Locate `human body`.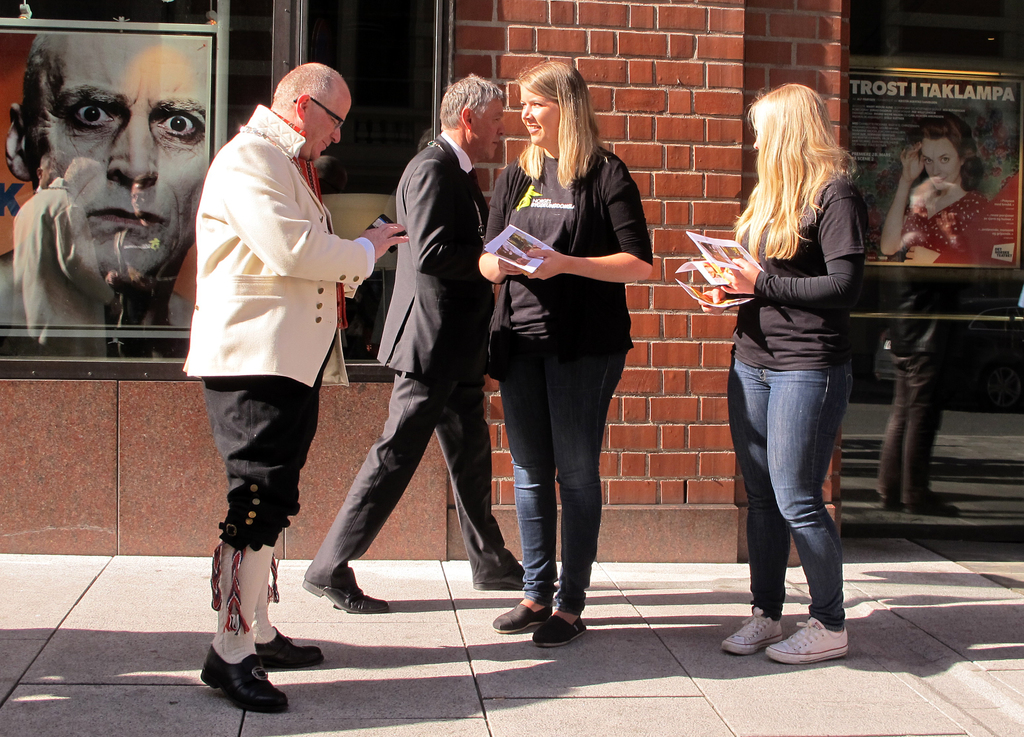
Bounding box: locate(697, 82, 868, 662).
